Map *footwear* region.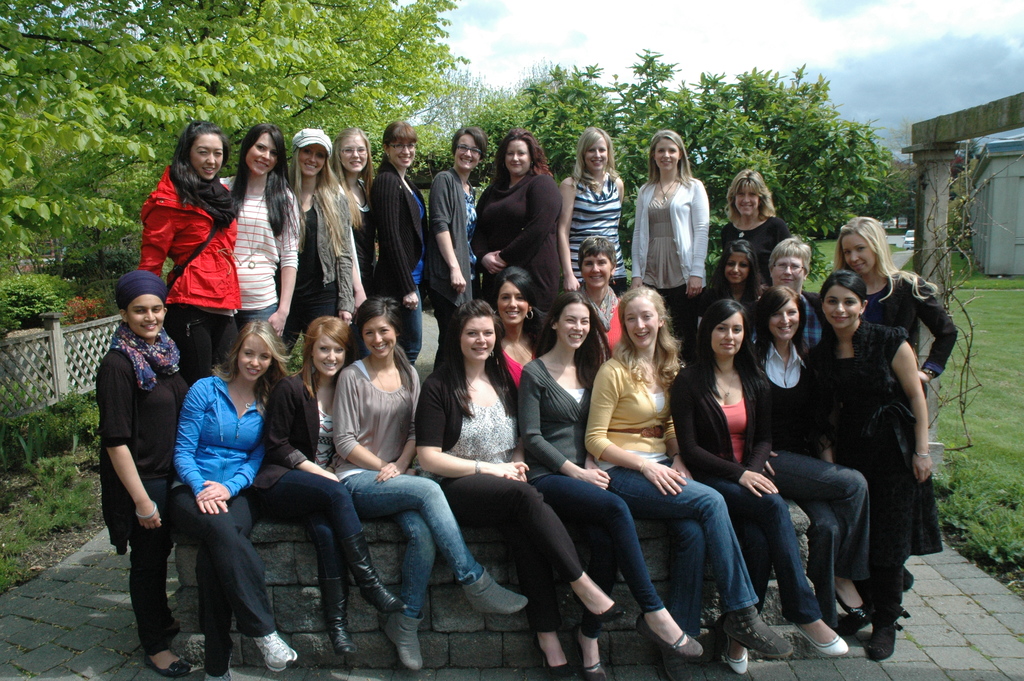
Mapped to [571,593,626,620].
